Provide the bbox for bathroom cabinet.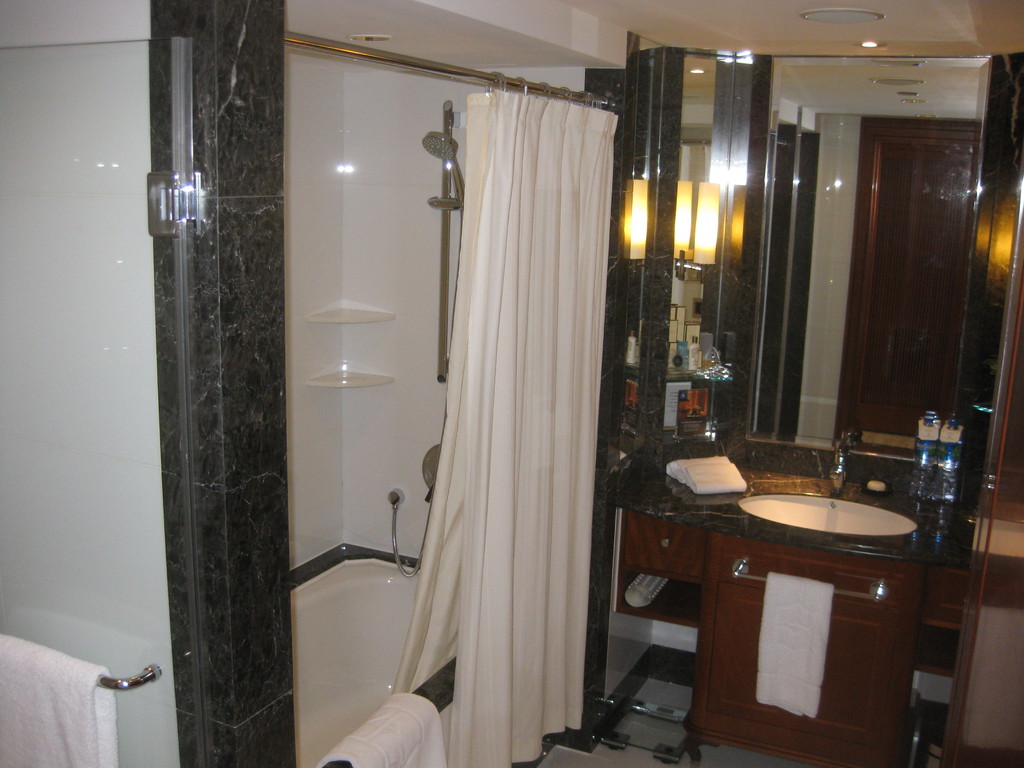
(607,500,937,767).
